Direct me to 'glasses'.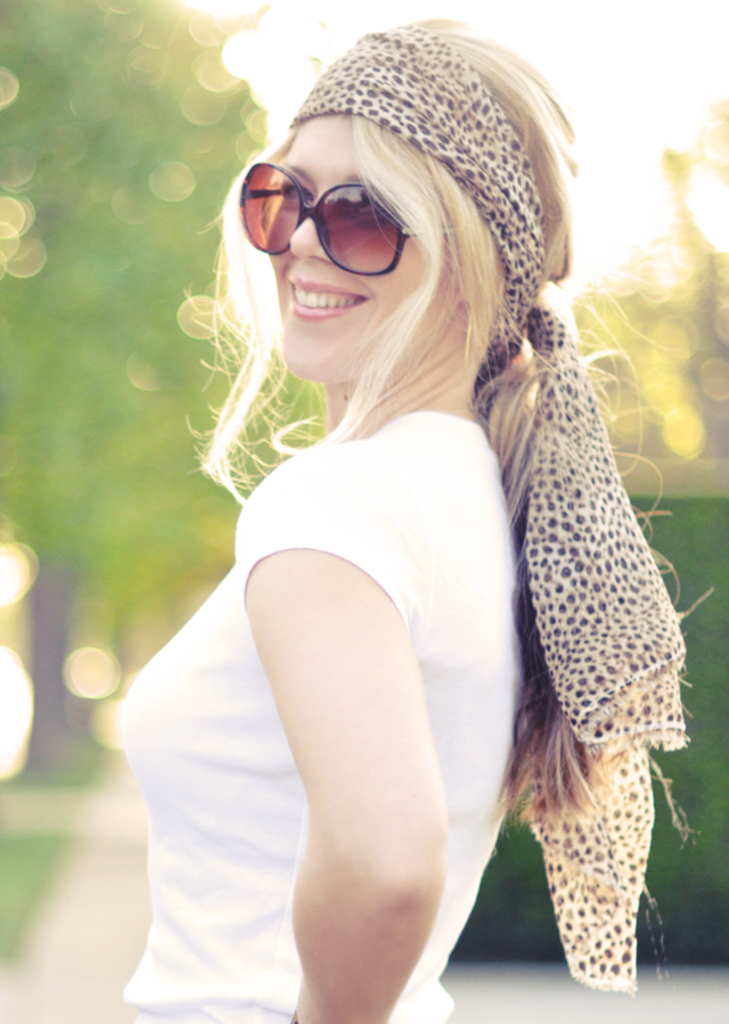
Direction: (left=247, top=157, right=420, bottom=246).
